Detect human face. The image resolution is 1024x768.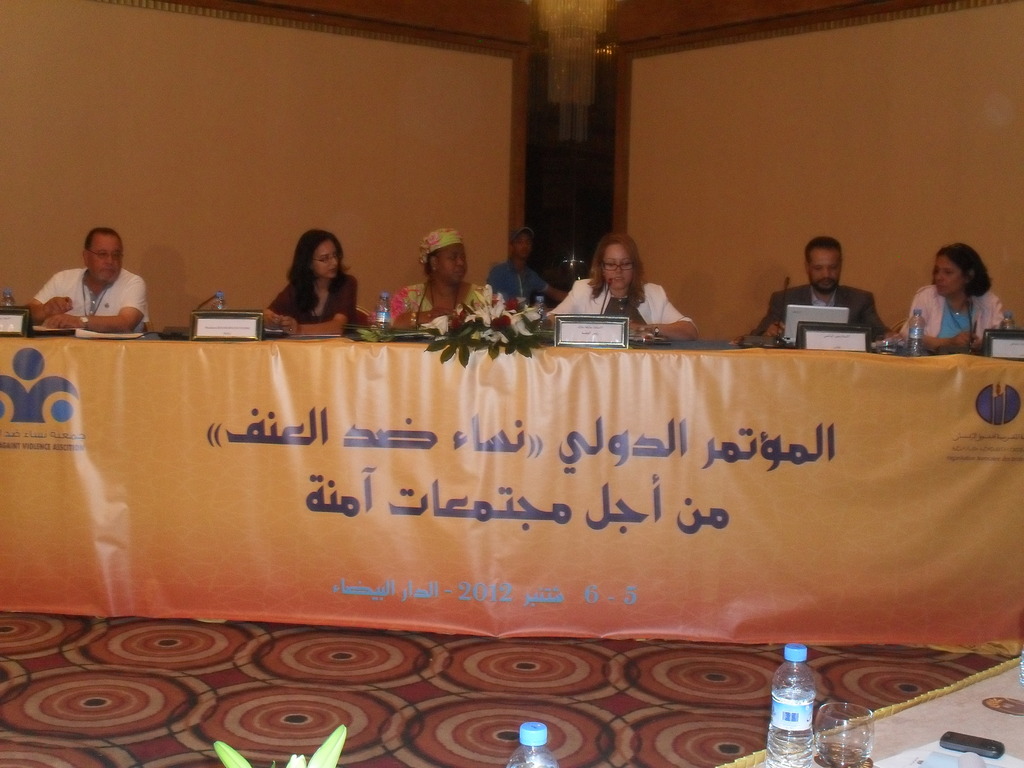
[436, 244, 468, 284].
